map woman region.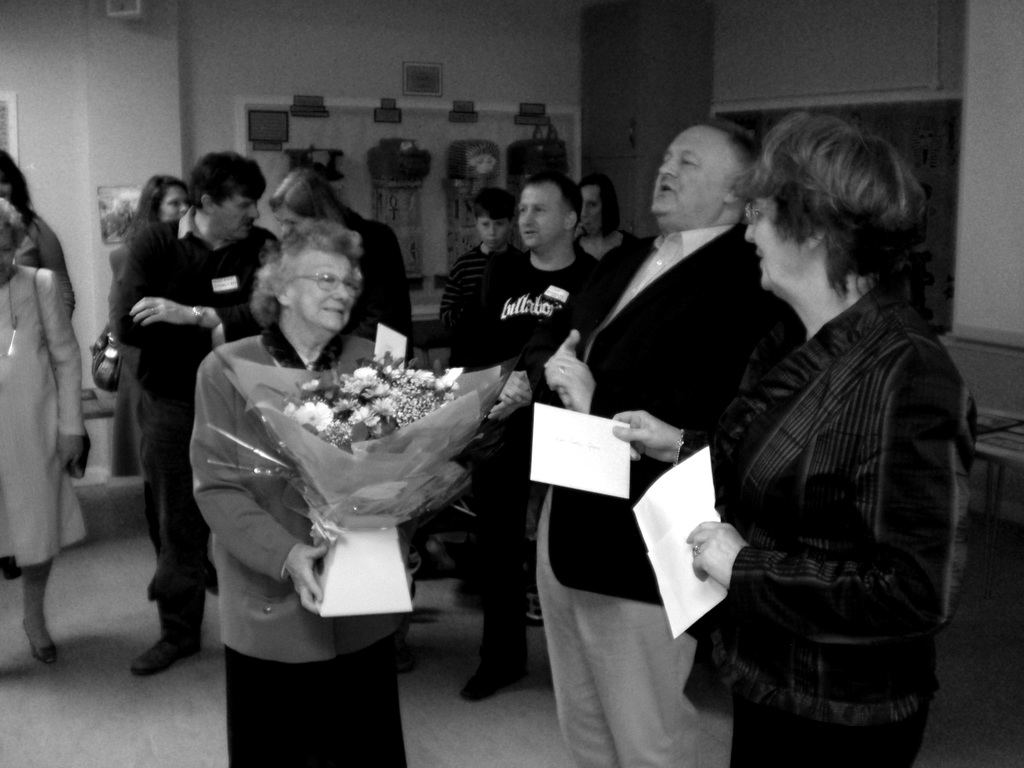
Mapped to [x1=0, y1=197, x2=83, y2=662].
